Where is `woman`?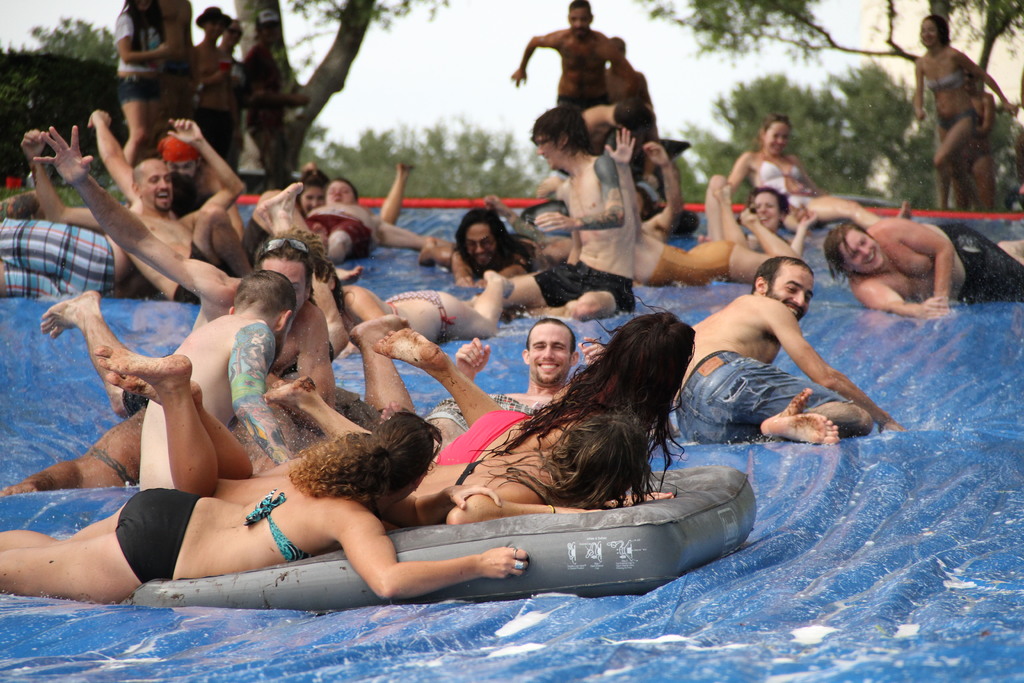
935,62,1005,220.
